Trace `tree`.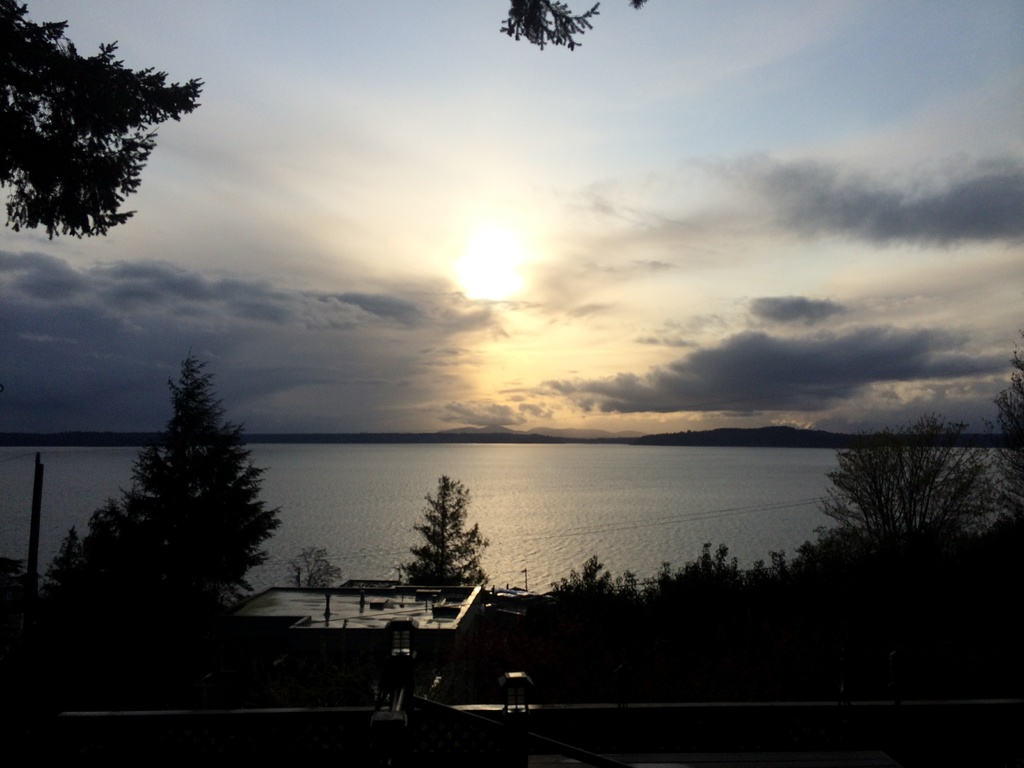
Traced to bbox=(397, 475, 488, 584).
